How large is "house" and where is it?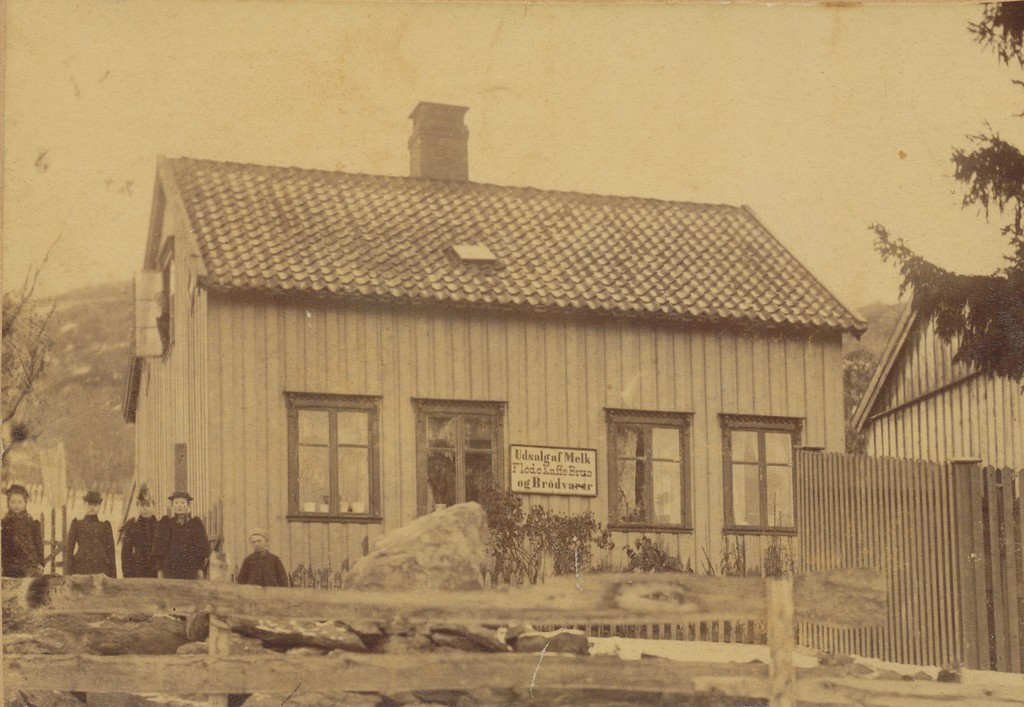
Bounding box: 851,286,1023,503.
